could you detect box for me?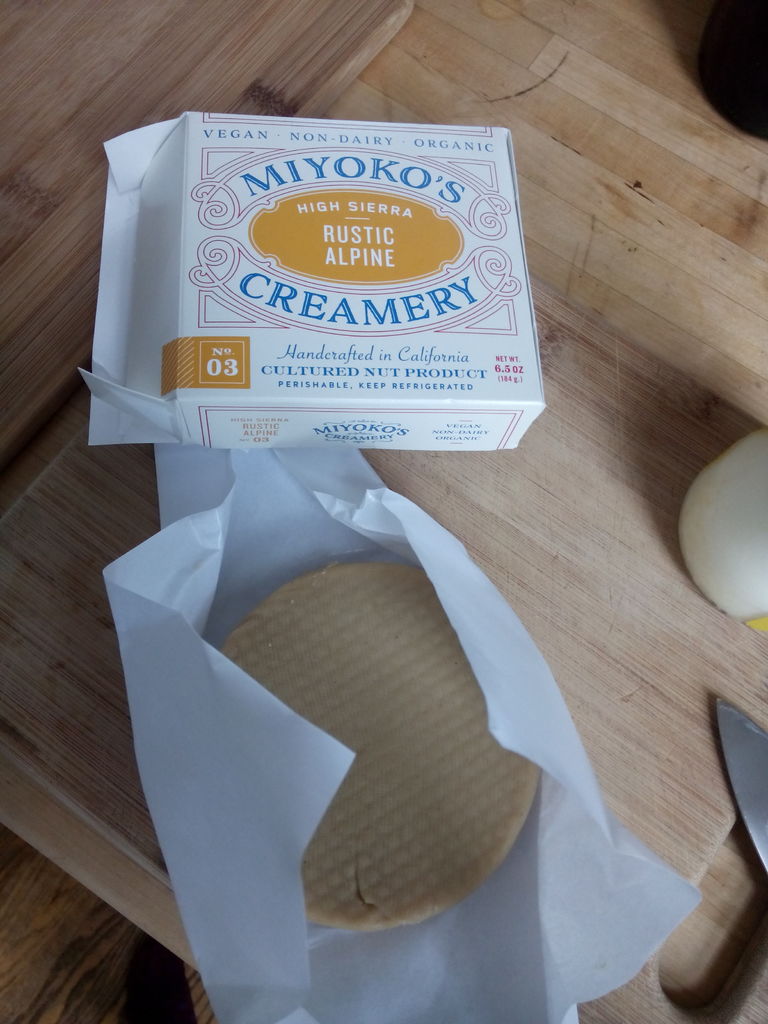
Detection result: rect(90, 99, 567, 460).
